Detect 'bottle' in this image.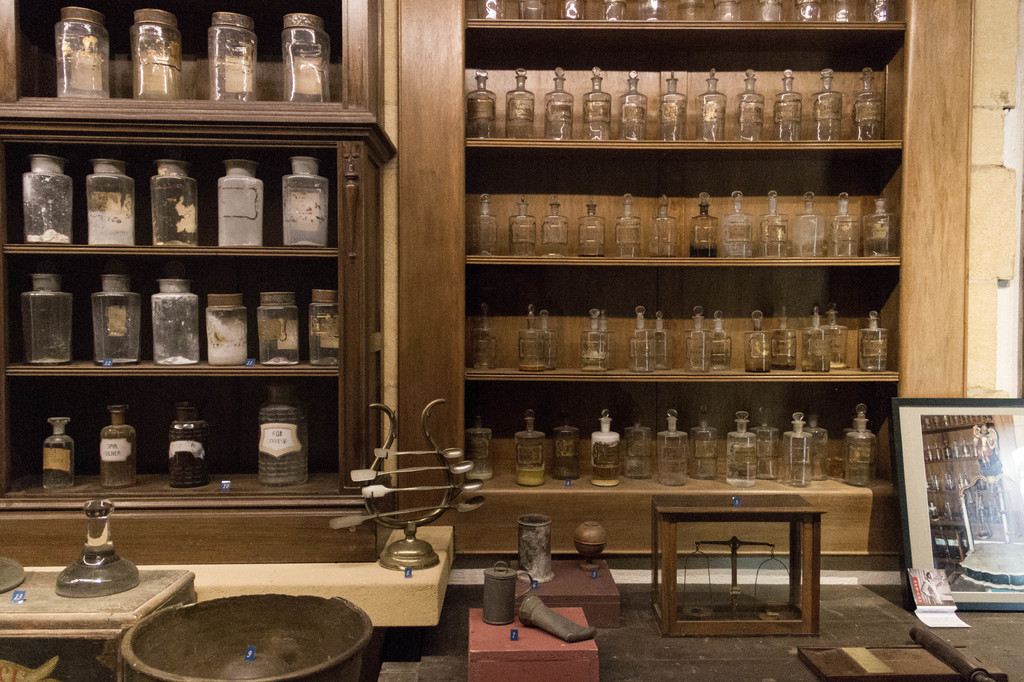
Detection: [544, 66, 572, 139].
